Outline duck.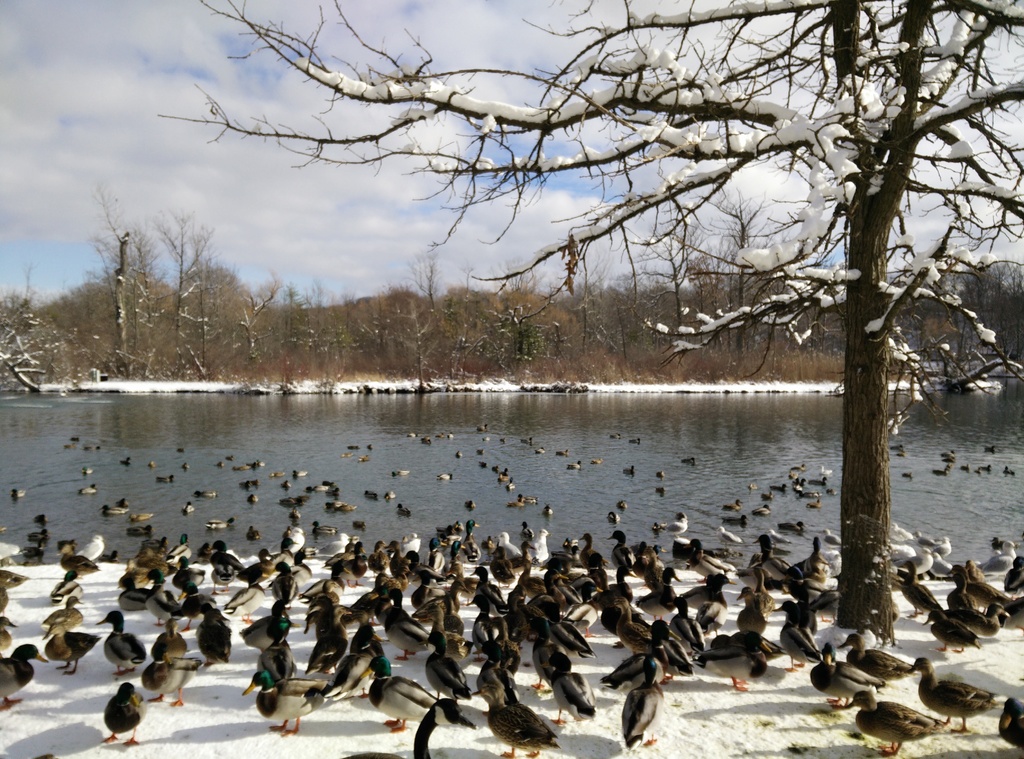
Outline: x1=528, y1=579, x2=586, y2=612.
